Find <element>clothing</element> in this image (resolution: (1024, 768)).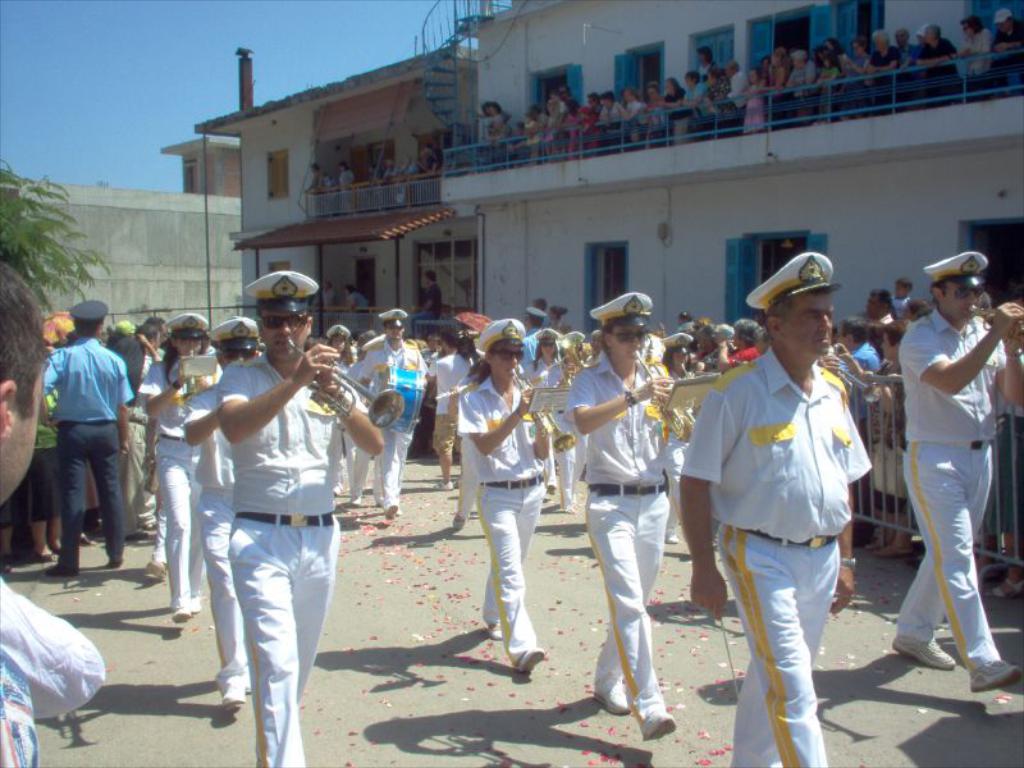
507, 361, 564, 389.
